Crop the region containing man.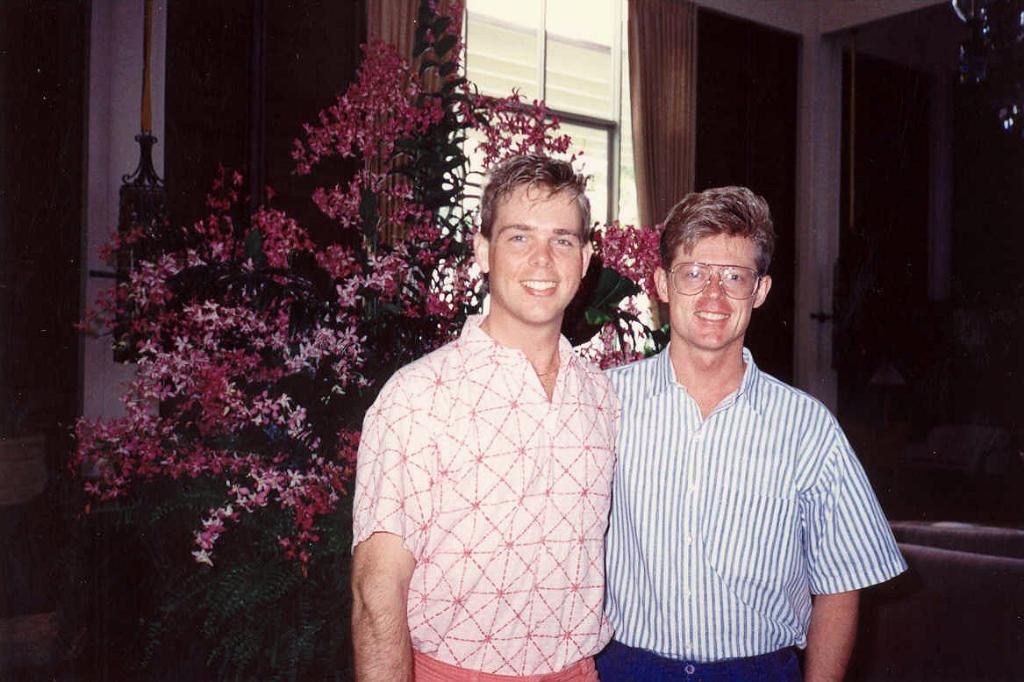
Crop region: {"left": 347, "top": 148, "right": 628, "bottom": 681}.
